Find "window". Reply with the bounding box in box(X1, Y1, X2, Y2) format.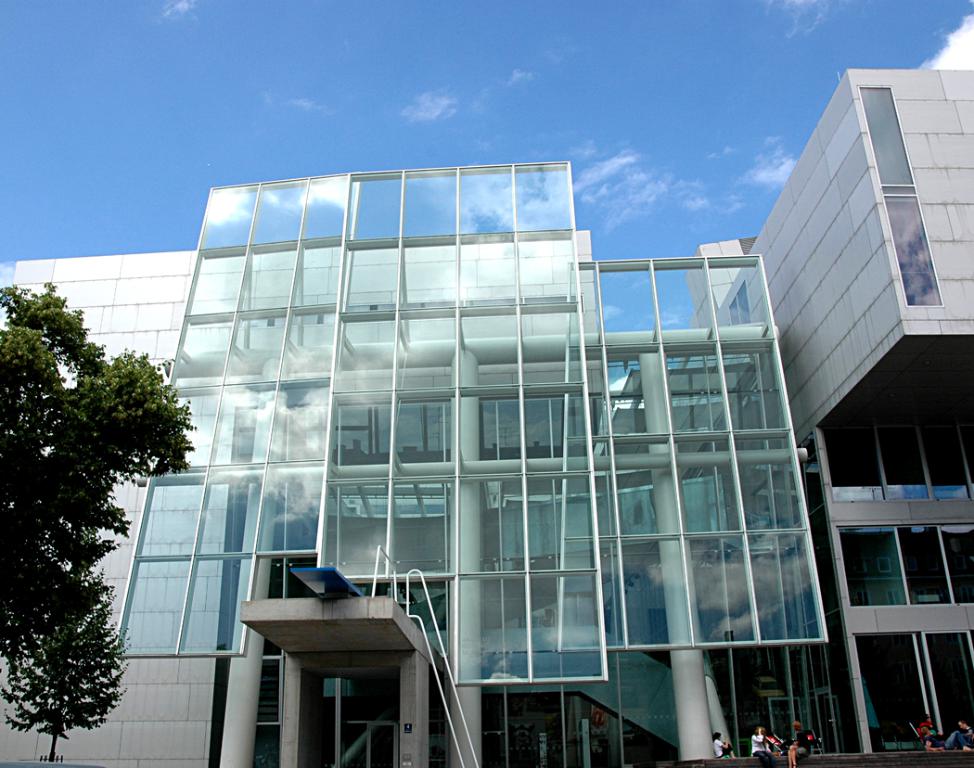
box(726, 280, 752, 327).
